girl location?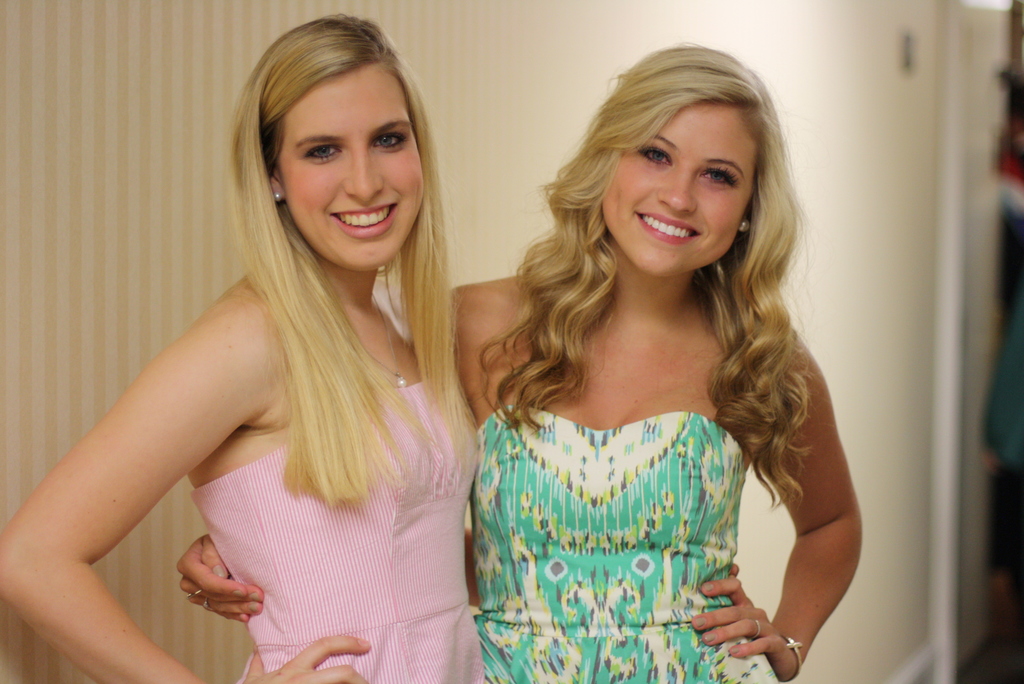
x1=173 y1=37 x2=866 y2=683
